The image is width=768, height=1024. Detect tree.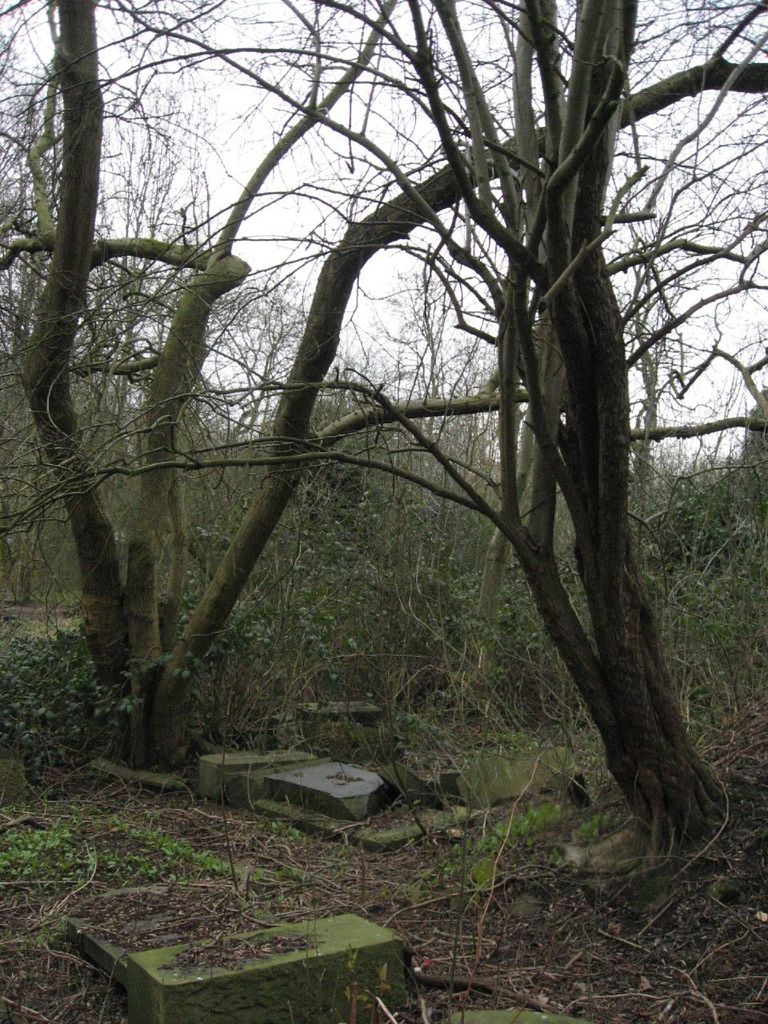
Detection: bbox(0, 0, 767, 752).
